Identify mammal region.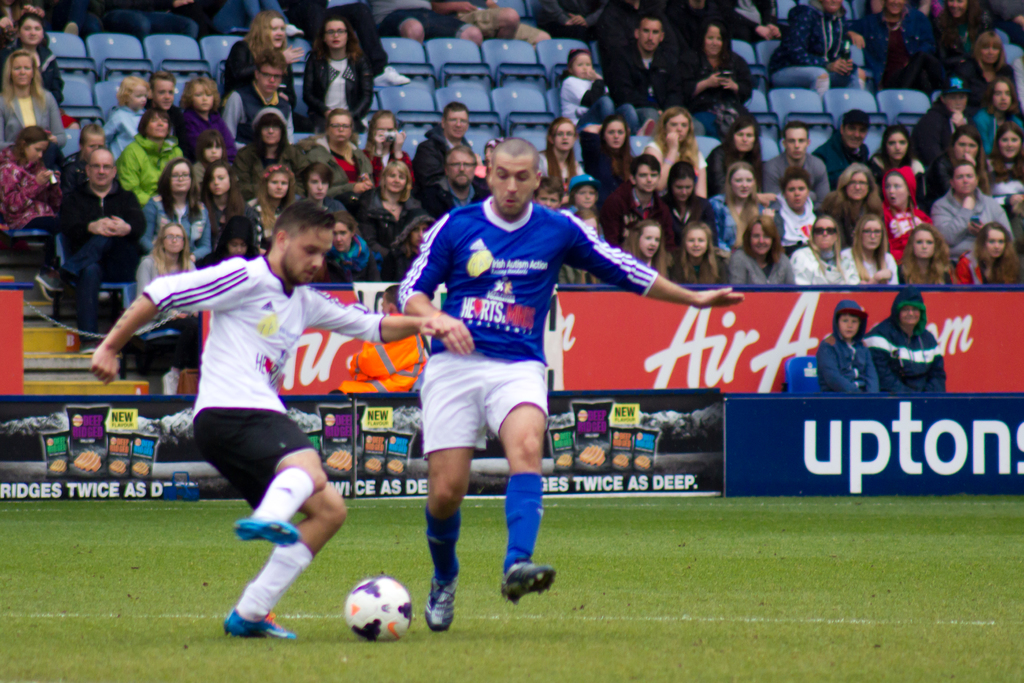
Region: box=[915, 76, 973, 160].
